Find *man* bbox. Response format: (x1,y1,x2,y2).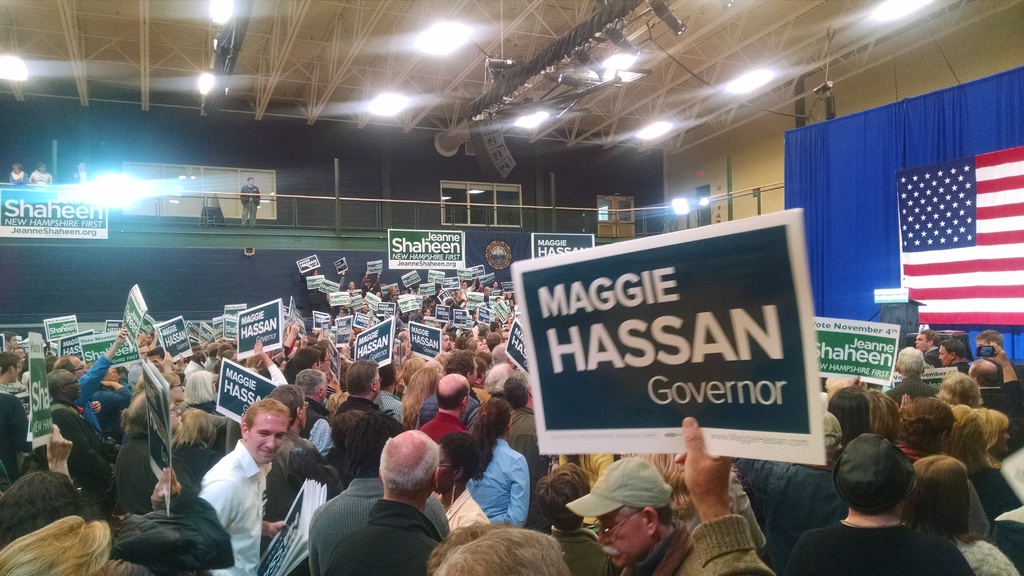
(566,457,710,575).
